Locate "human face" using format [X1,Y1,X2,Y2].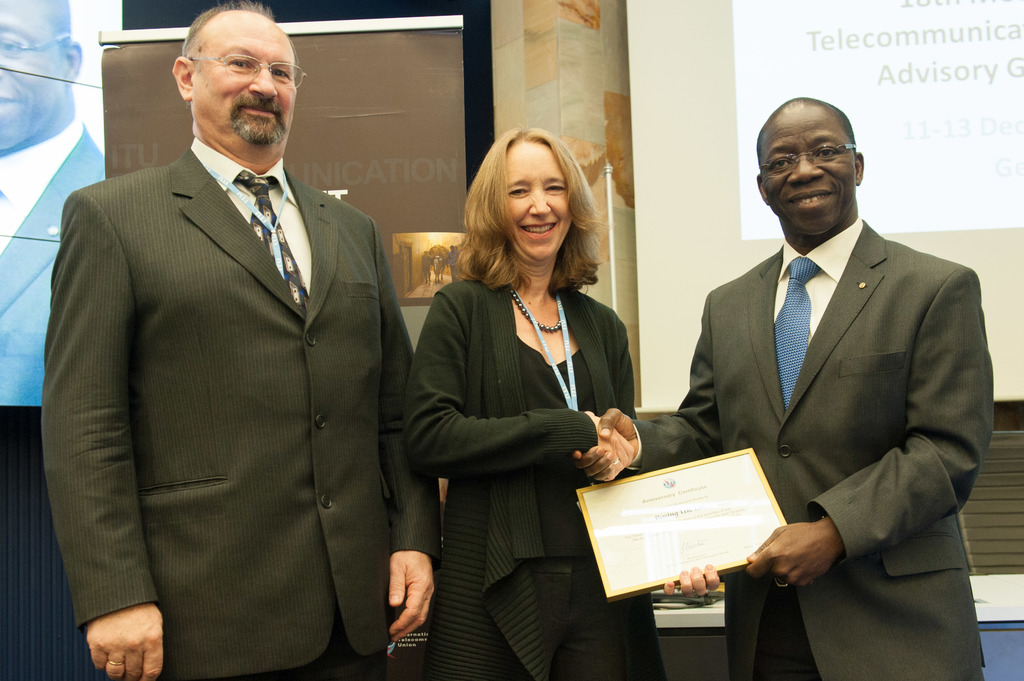
[509,141,568,258].
